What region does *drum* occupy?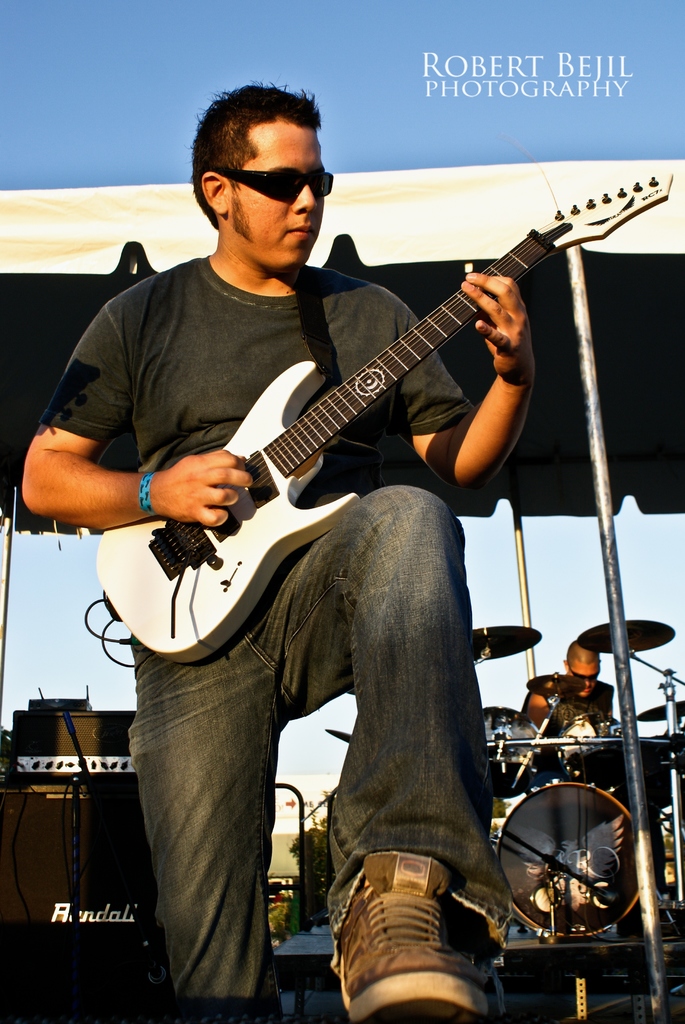
bbox=(559, 713, 626, 790).
